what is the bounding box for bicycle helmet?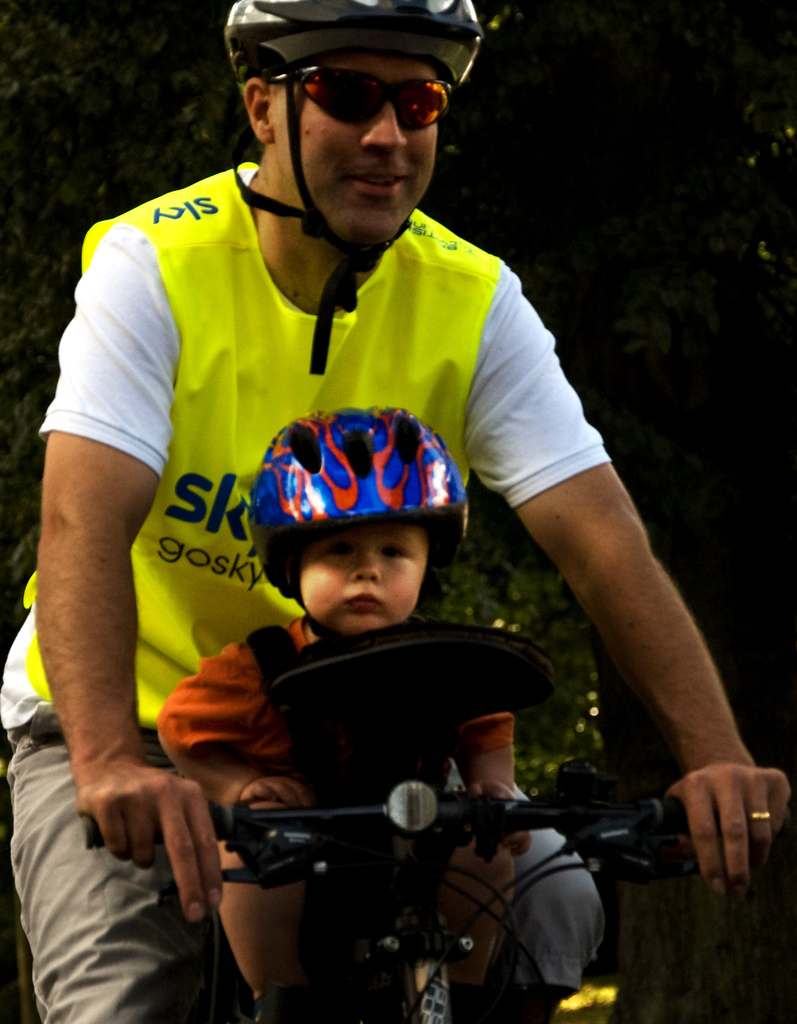
[x1=217, y1=0, x2=487, y2=83].
